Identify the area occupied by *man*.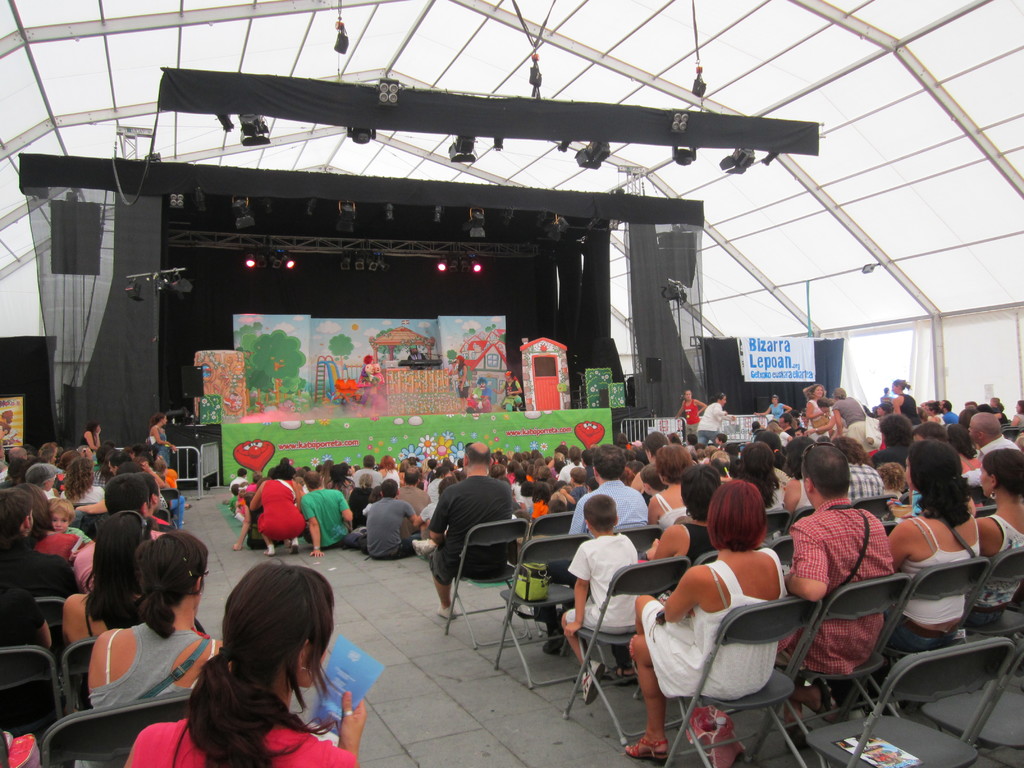
Area: [940, 401, 960, 426].
